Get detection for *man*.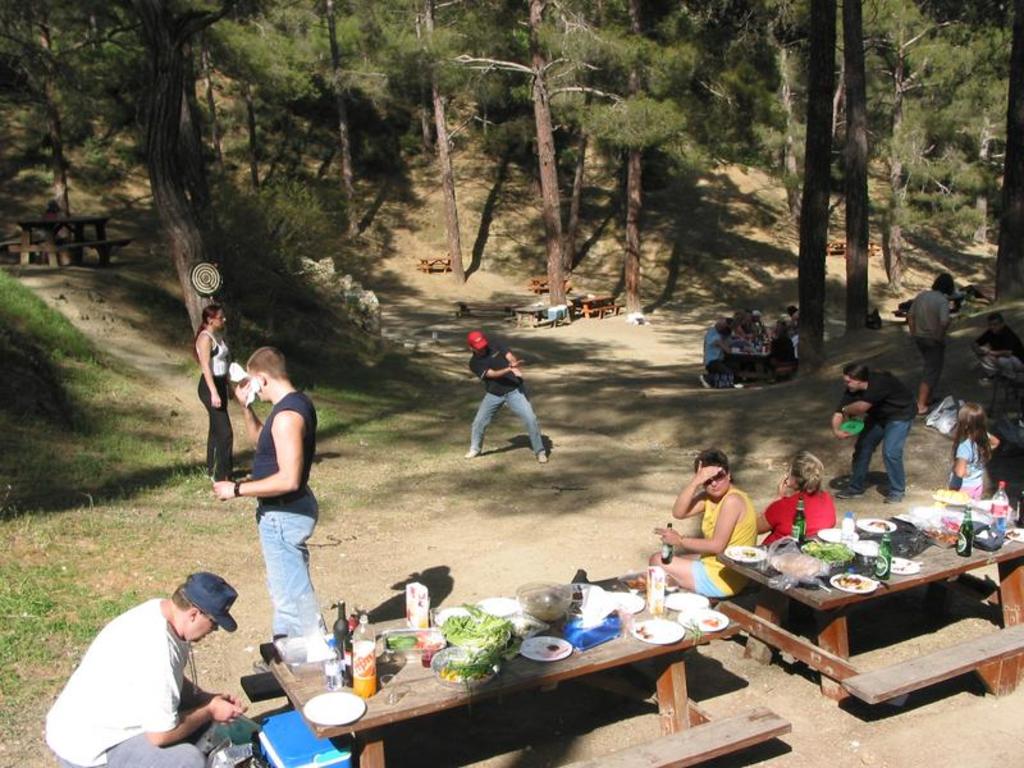
Detection: rect(463, 332, 553, 463).
